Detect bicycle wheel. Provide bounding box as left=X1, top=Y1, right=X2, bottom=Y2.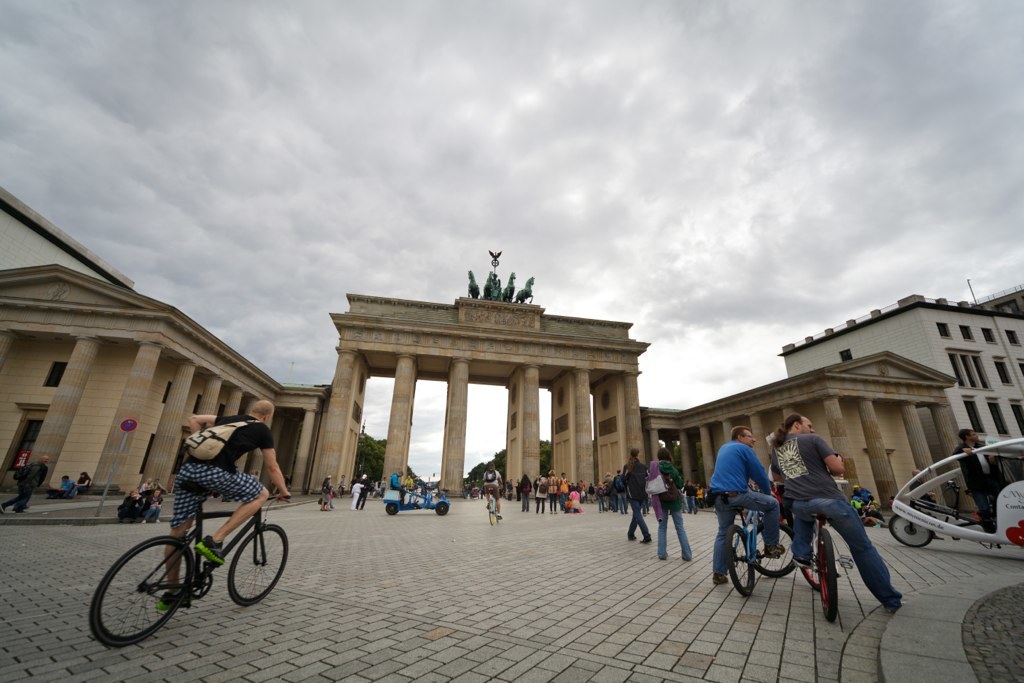
left=487, top=500, right=494, bottom=528.
